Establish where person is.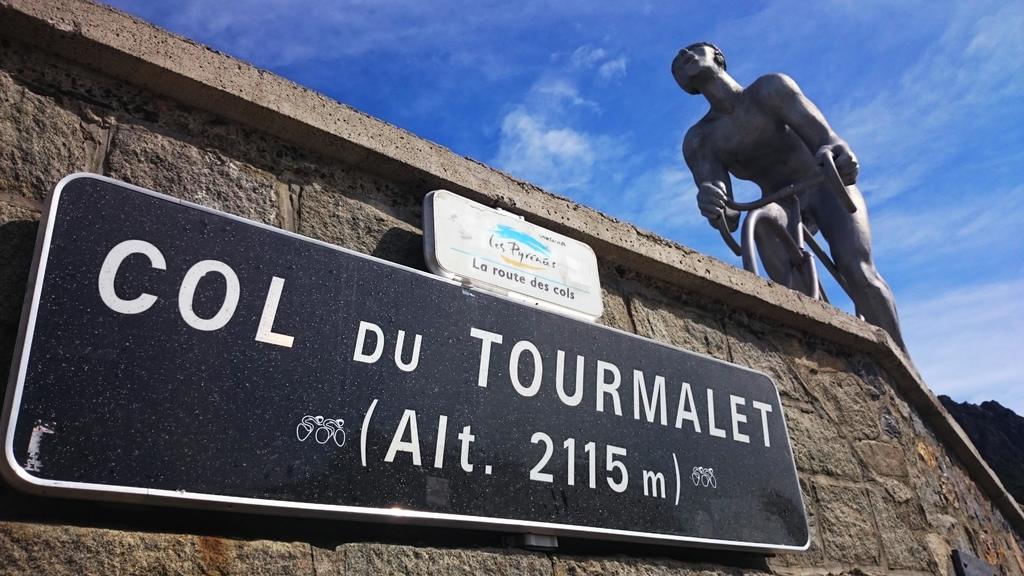
Established at 683,33,895,351.
